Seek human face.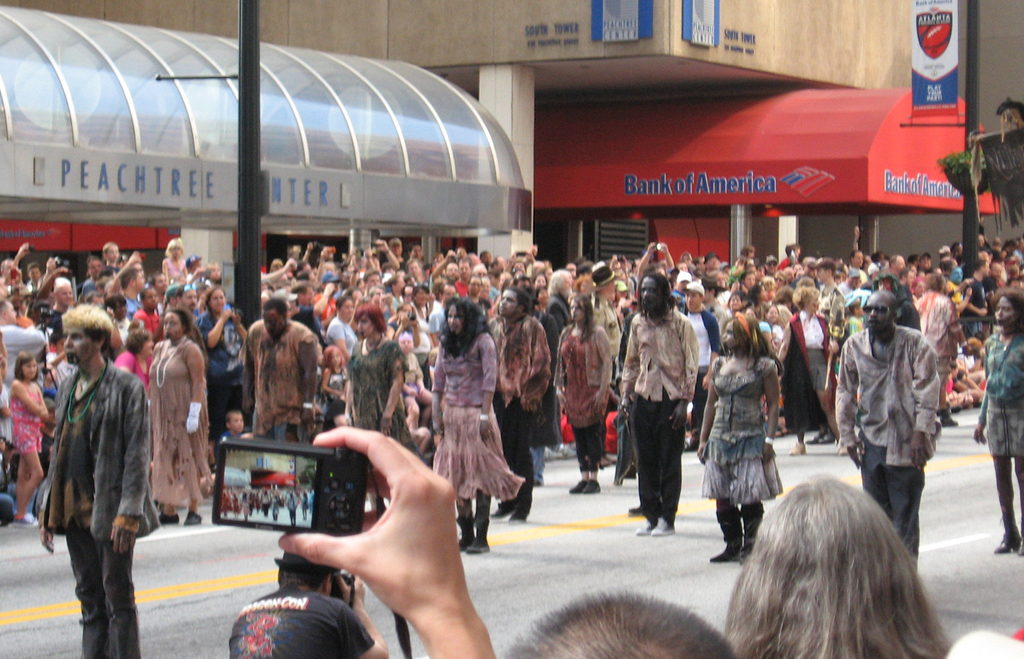
(184, 290, 197, 309).
